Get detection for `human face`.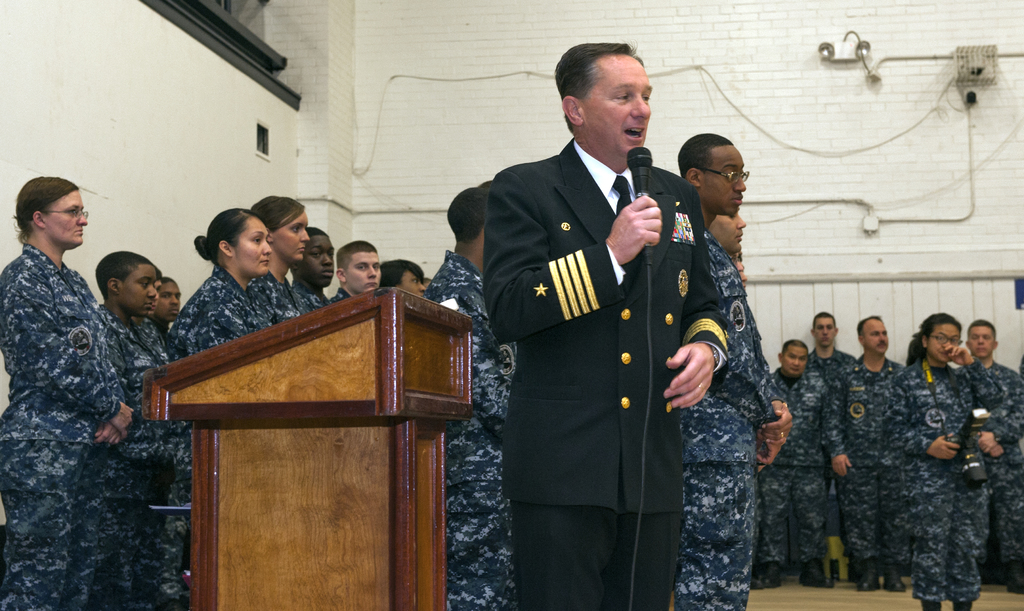
Detection: [x1=228, y1=224, x2=272, y2=276].
